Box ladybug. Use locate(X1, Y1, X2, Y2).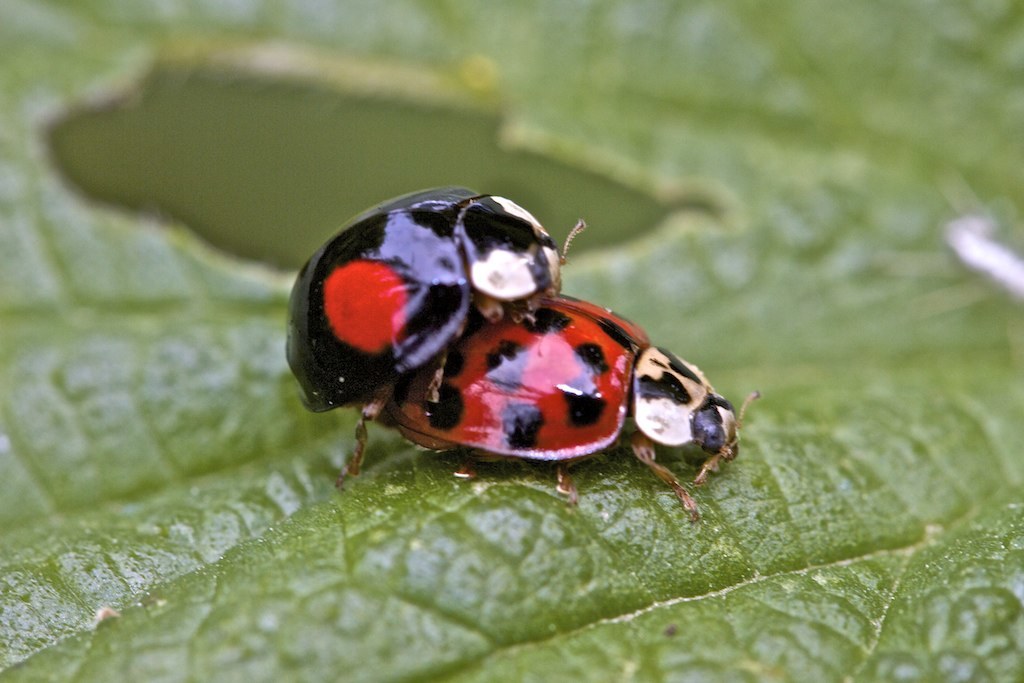
locate(377, 296, 760, 517).
